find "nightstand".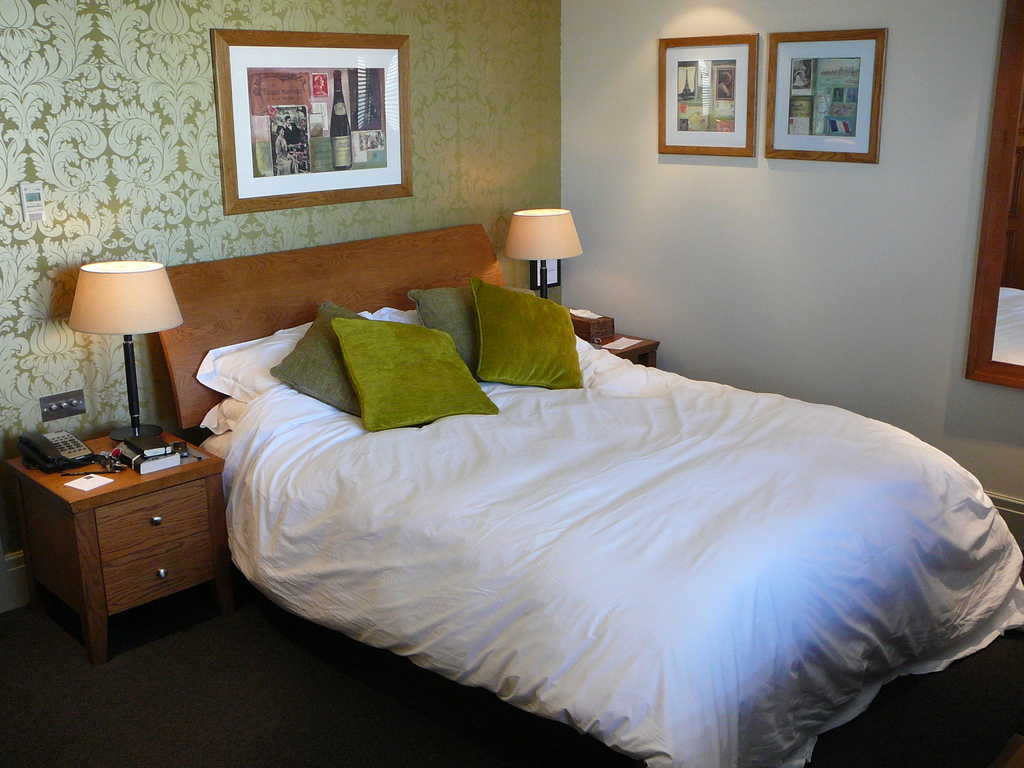
(564, 300, 660, 367).
